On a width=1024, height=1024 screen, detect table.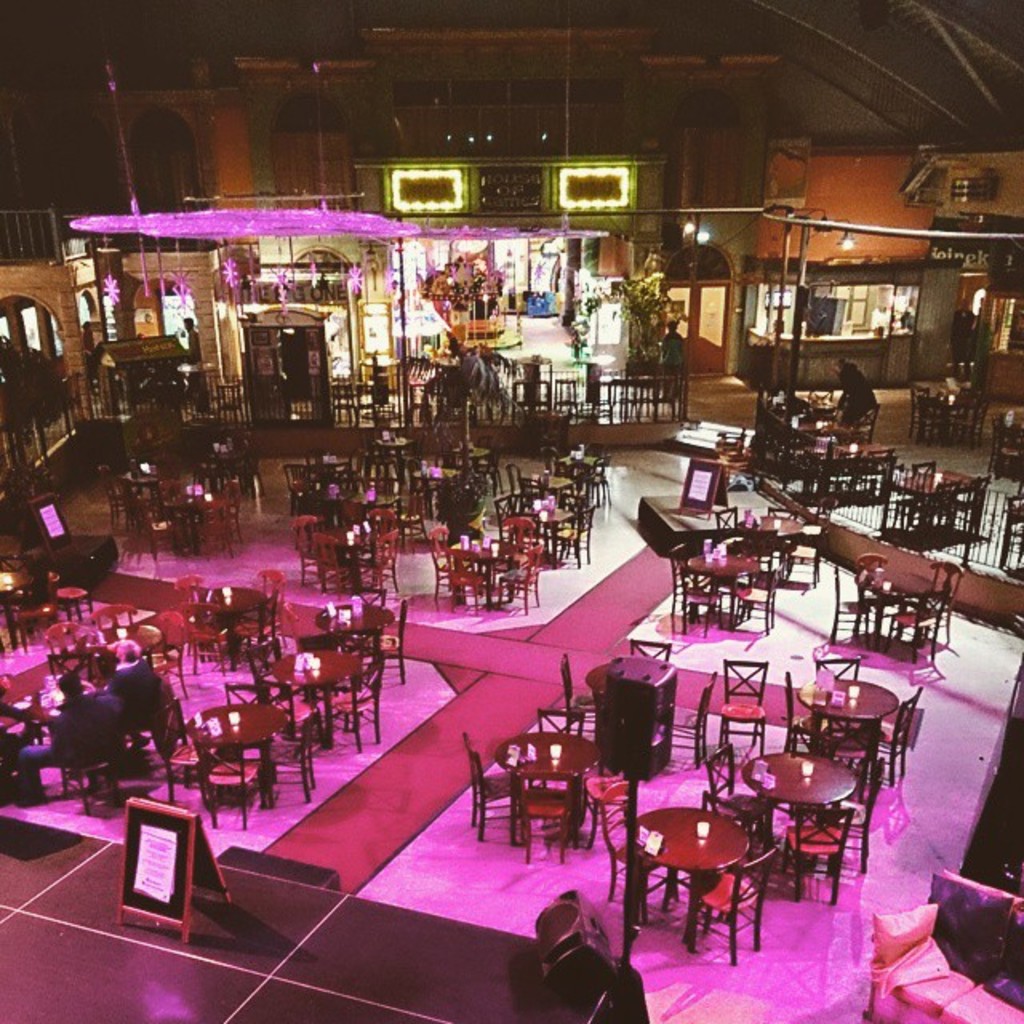
left=275, top=645, right=349, bottom=750.
